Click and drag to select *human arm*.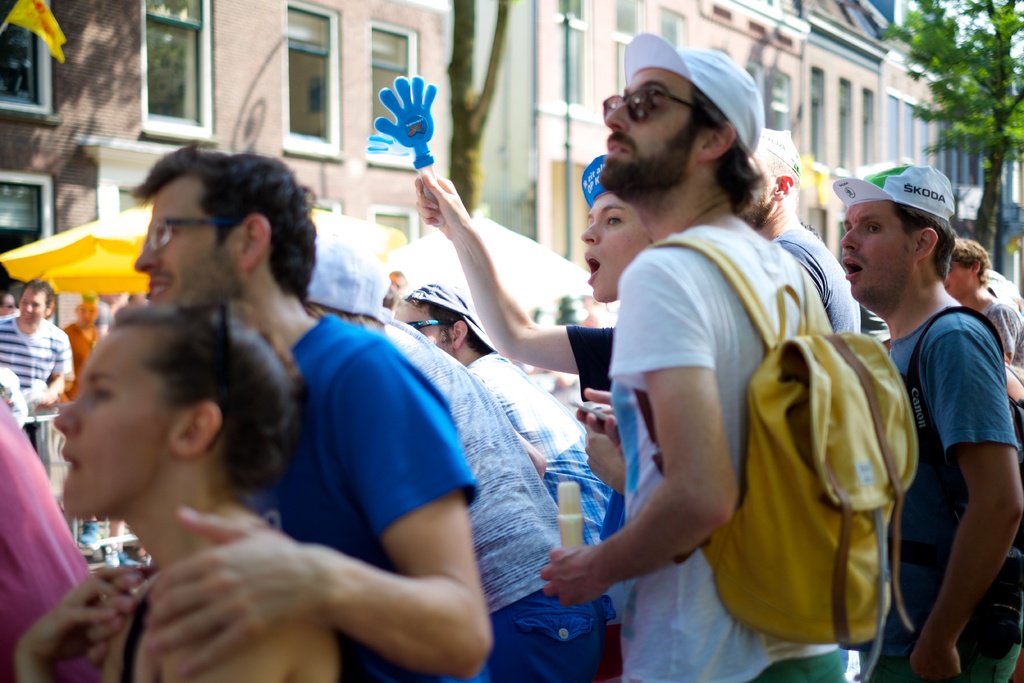
Selection: 979, 298, 1022, 357.
